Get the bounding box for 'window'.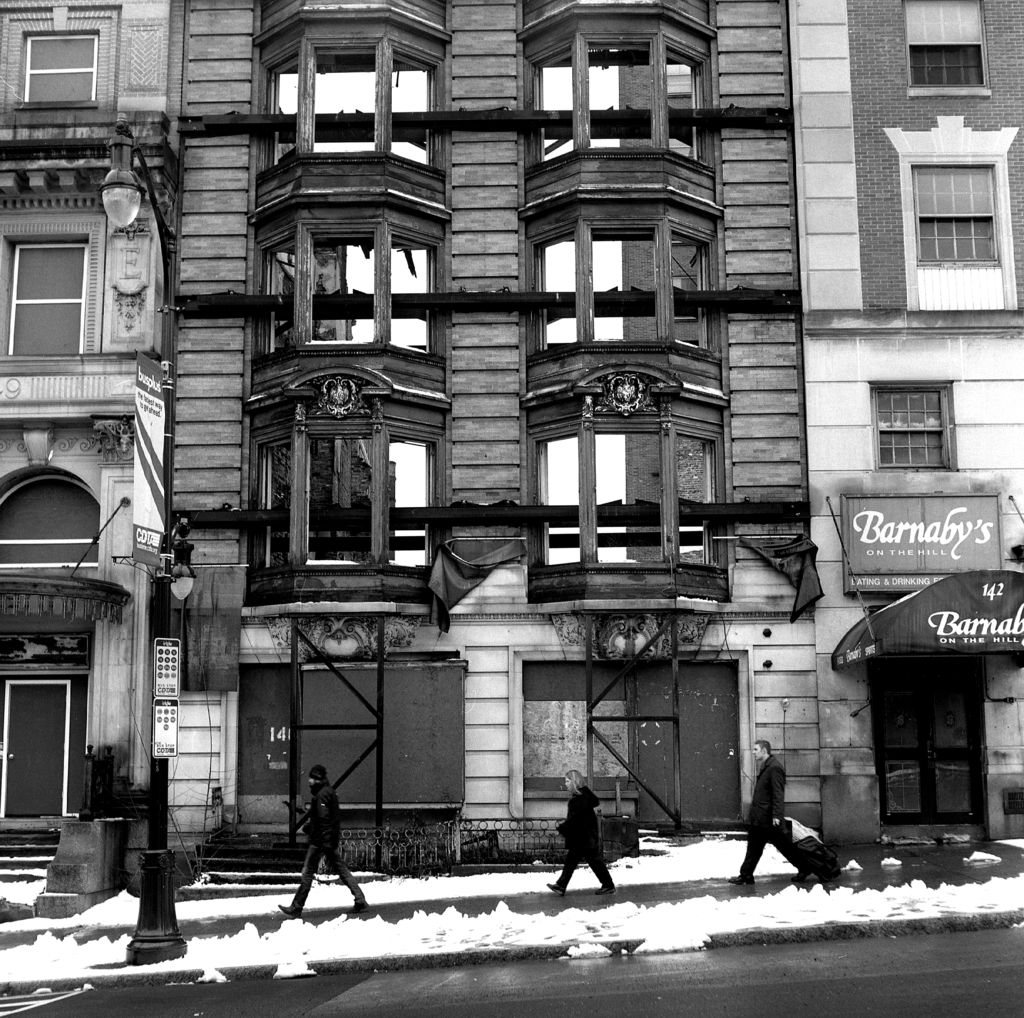
<region>10, 243, 86, 352</region>.
